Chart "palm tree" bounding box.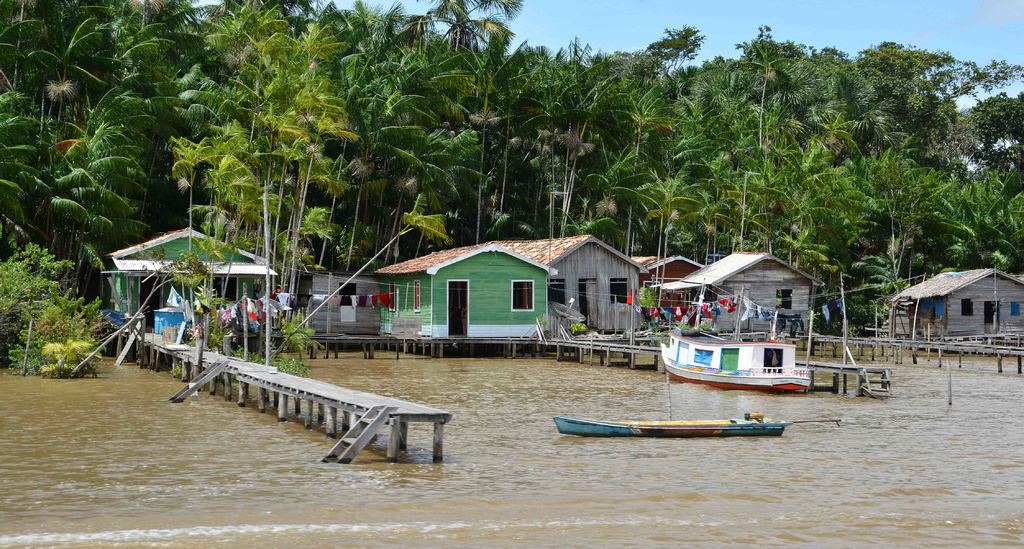
Charted: left=453, top=71, right=605, bottom=230.
